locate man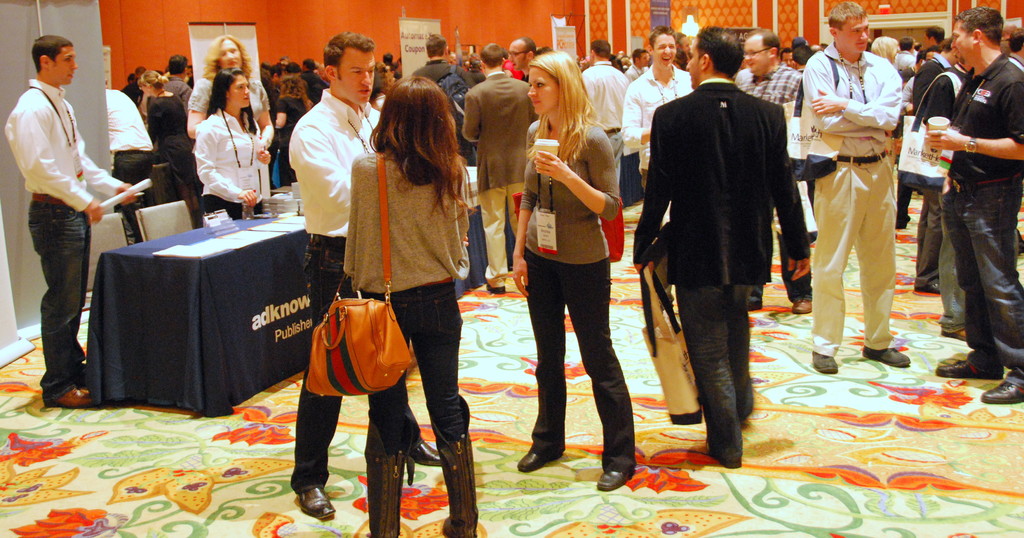
locate(924, 19, 948, 53)
